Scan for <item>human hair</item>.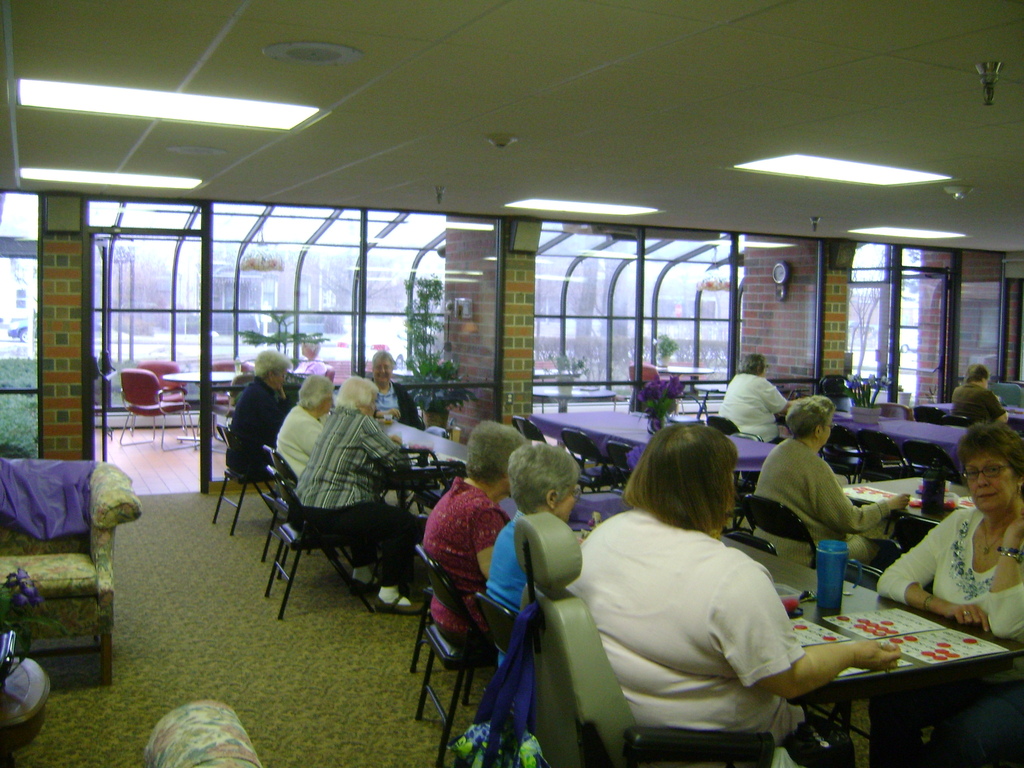
Scan result: {"x1": 371, "y1": 351, "x2": 394, "y2": 371}.
